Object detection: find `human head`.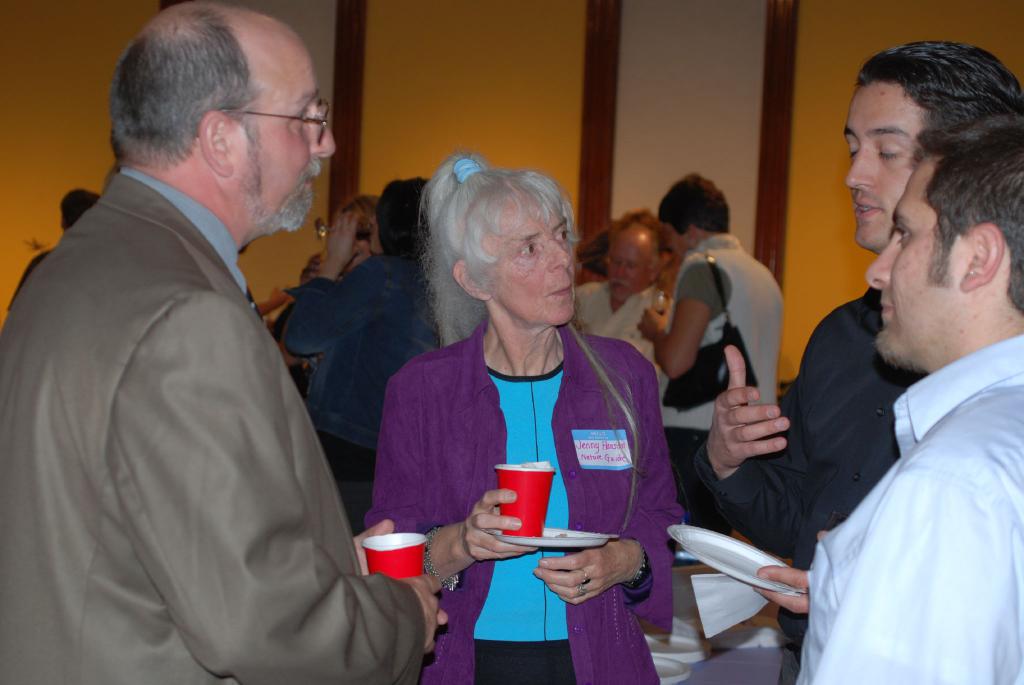
[x1=866, y1=101, x2=1023, y2=382].
